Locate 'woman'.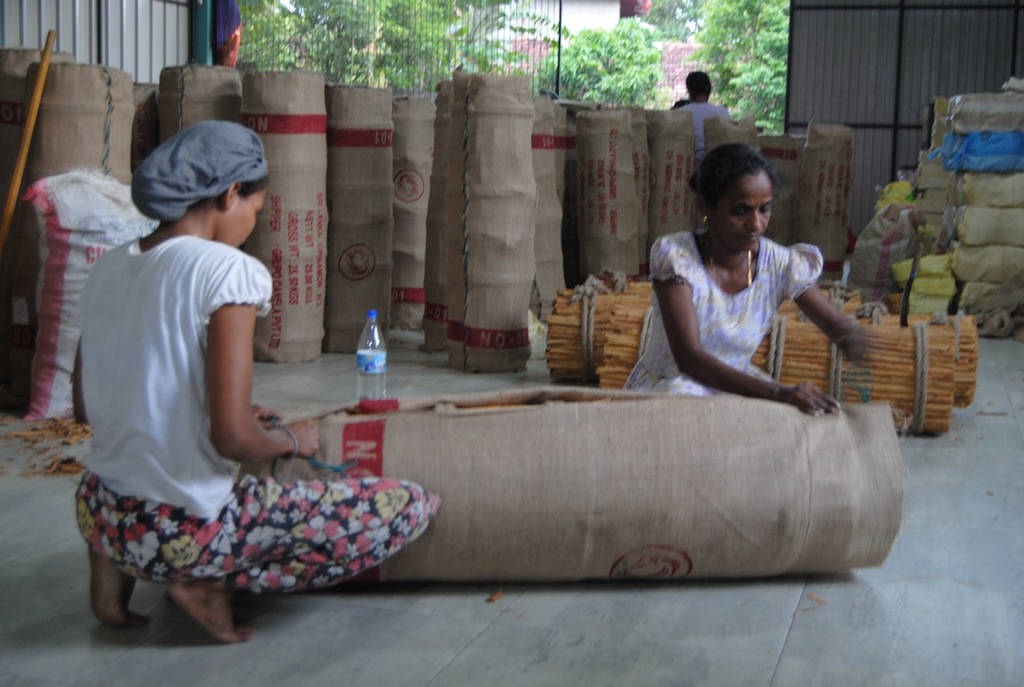
Bounding box: 634 130 852 429.
